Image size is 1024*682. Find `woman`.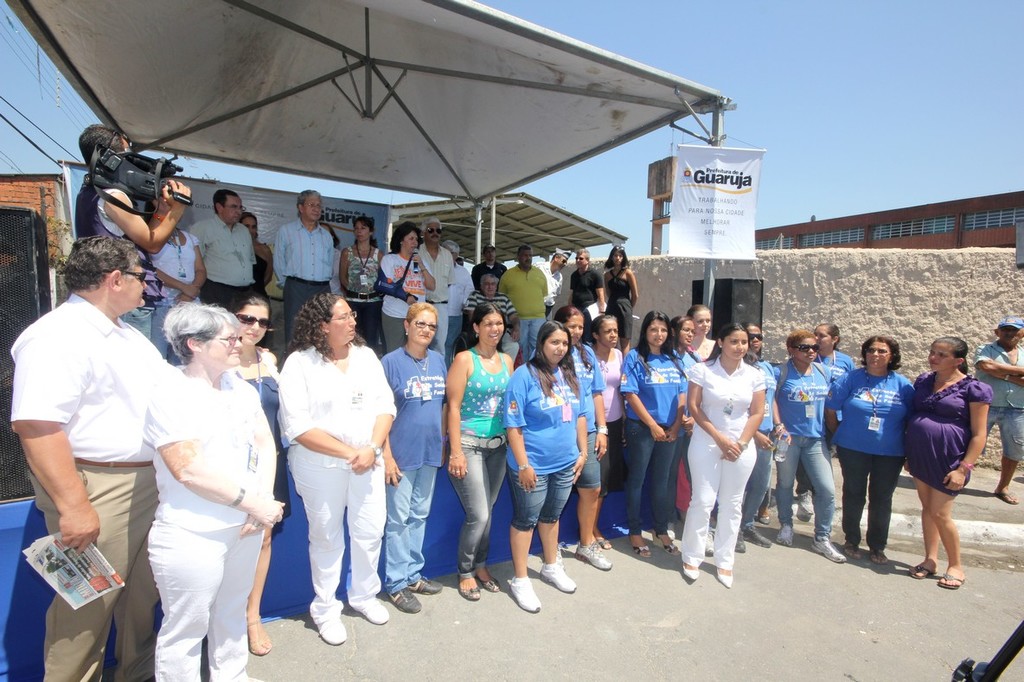
<box>338,215,386,343</box>.
